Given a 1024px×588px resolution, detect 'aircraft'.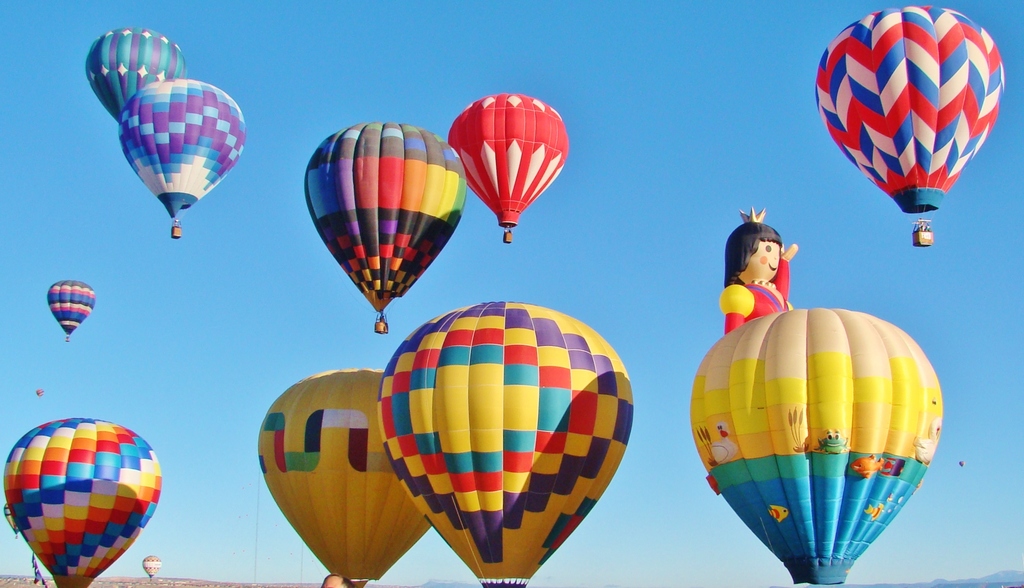
(113,74,247,240).
